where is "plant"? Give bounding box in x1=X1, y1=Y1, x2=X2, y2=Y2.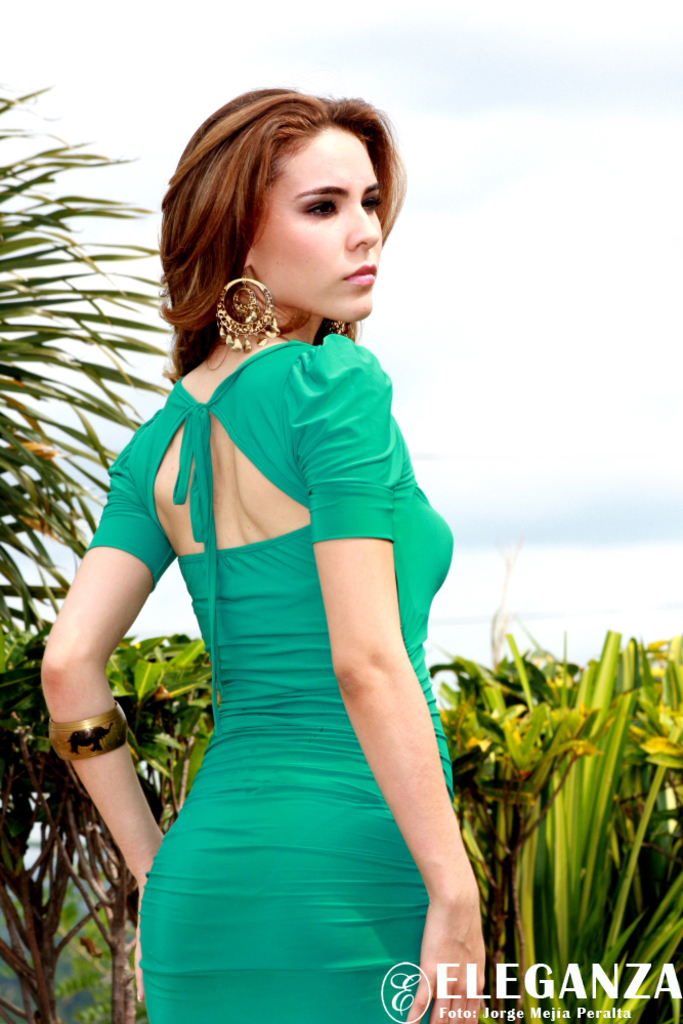
x1=0, y1=626, x2=223, y2=1023.
